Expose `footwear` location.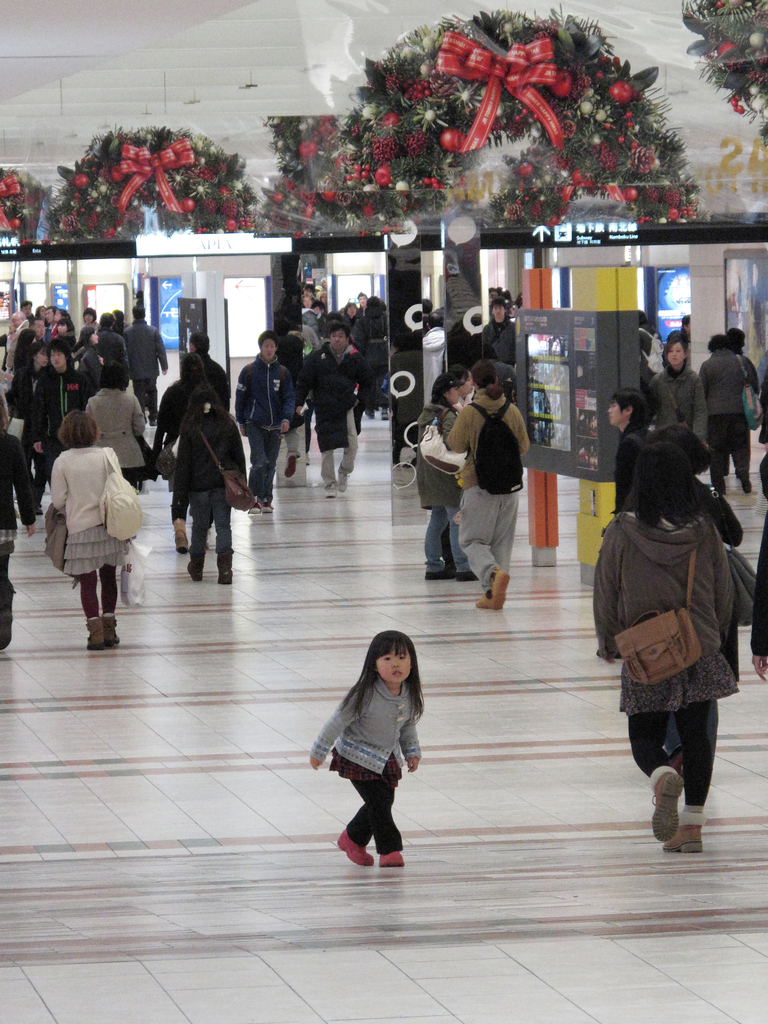
Exposed at [left=324, top=477, right=335, bottom=498].
